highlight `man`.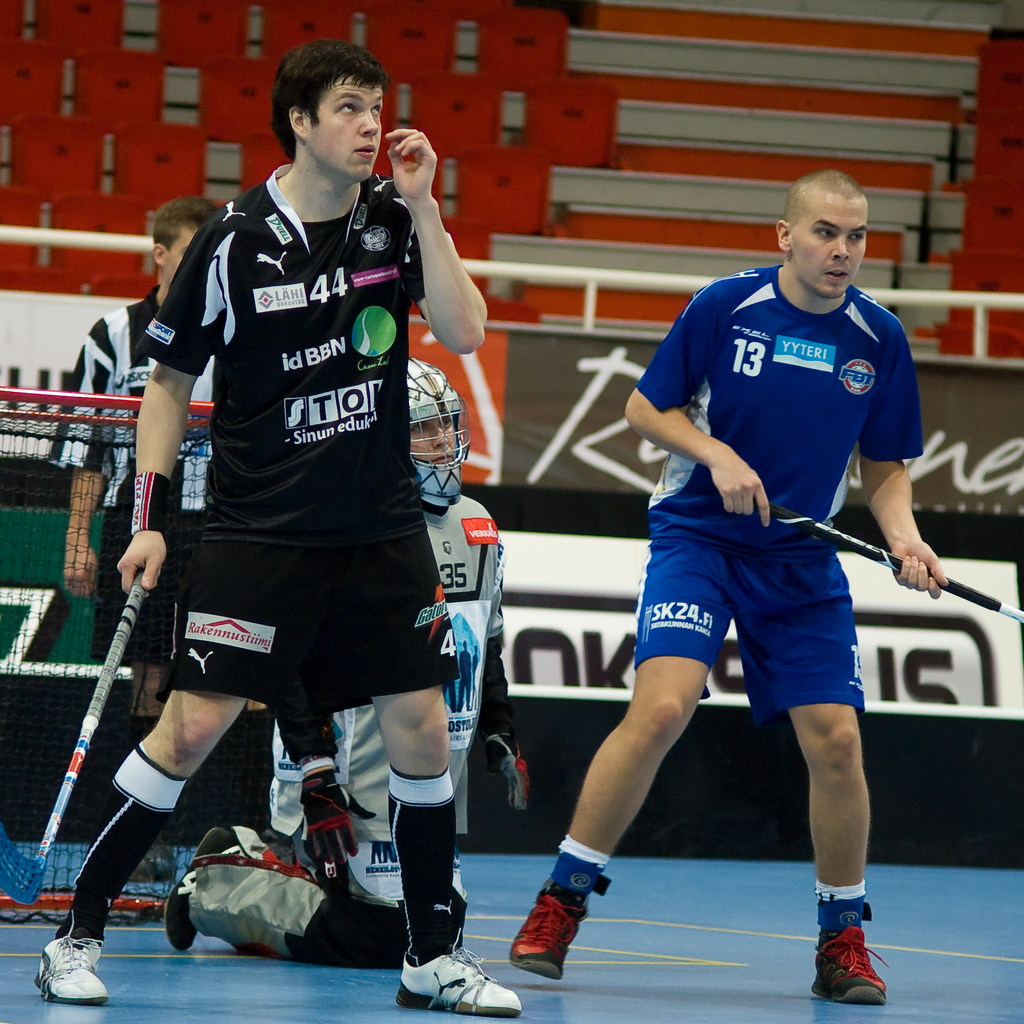
Highlighted region: bbox(515, 173, 946, 999).
